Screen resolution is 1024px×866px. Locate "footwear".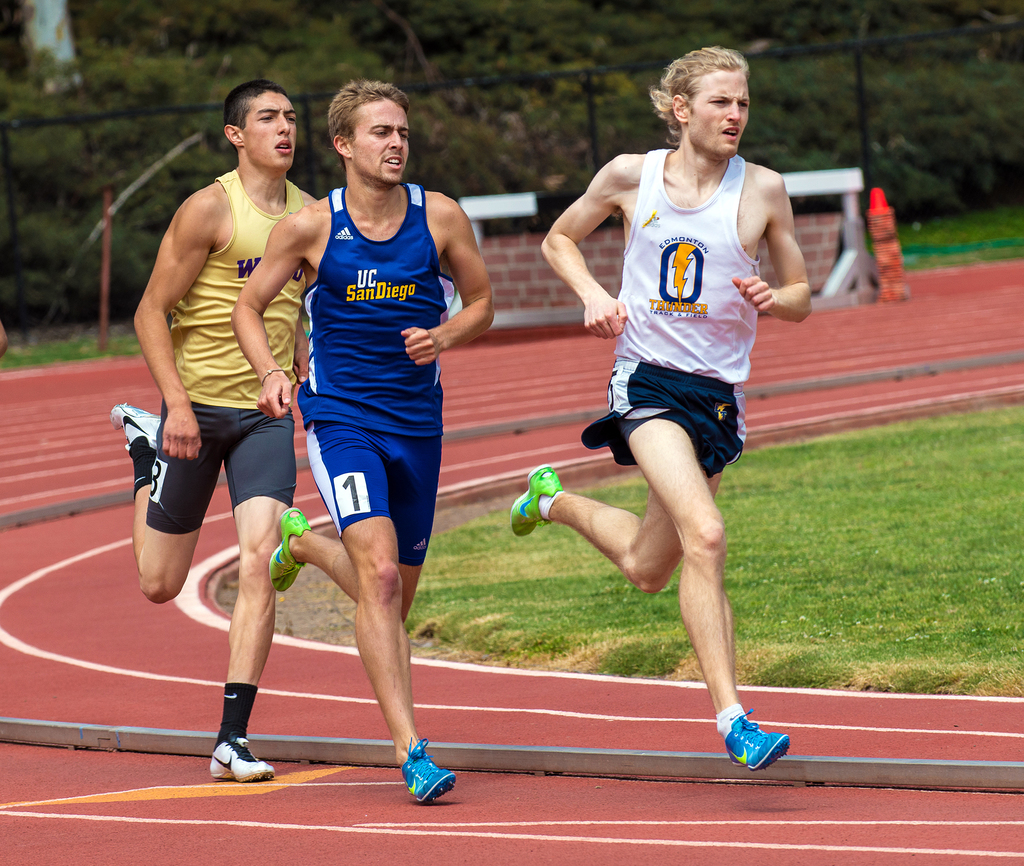
209, 739, 271, 781.
